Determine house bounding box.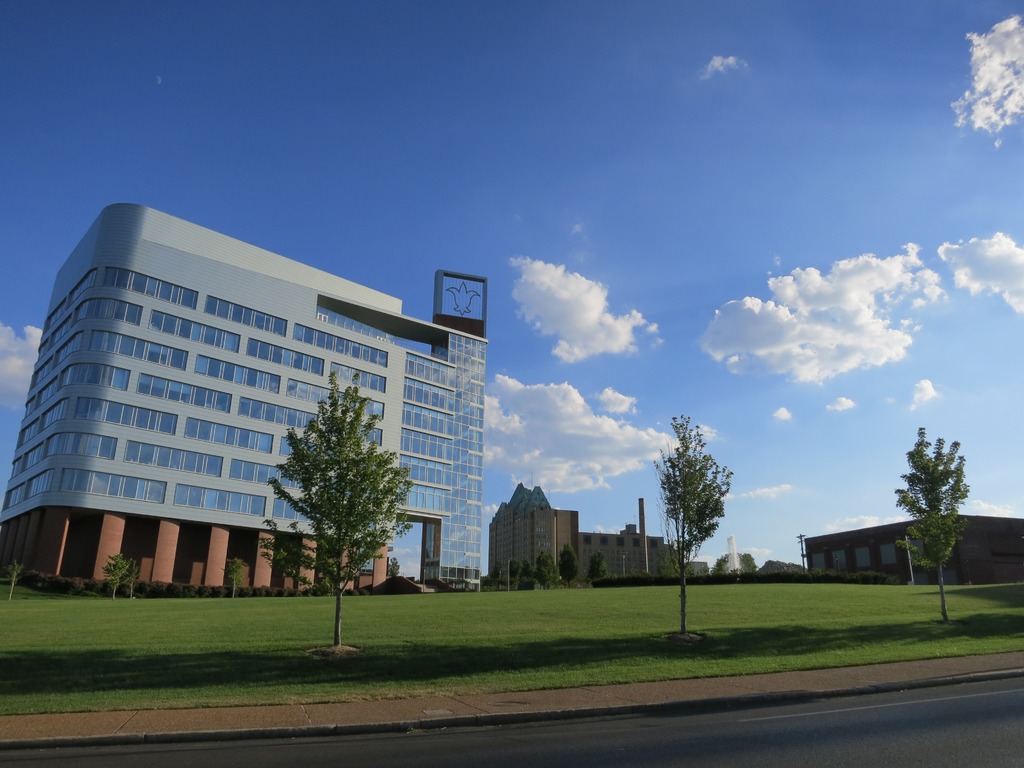
Determined: BBox(805, 517, 1023, 590).
